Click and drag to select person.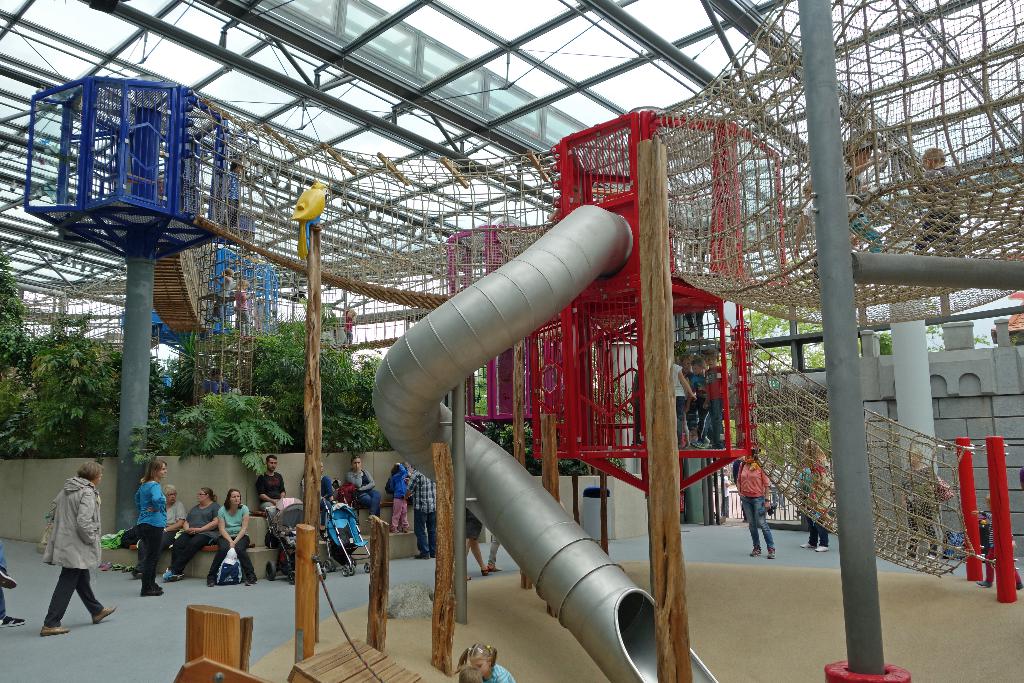
Selection: <region>383, 461, 411, 532</region>.
